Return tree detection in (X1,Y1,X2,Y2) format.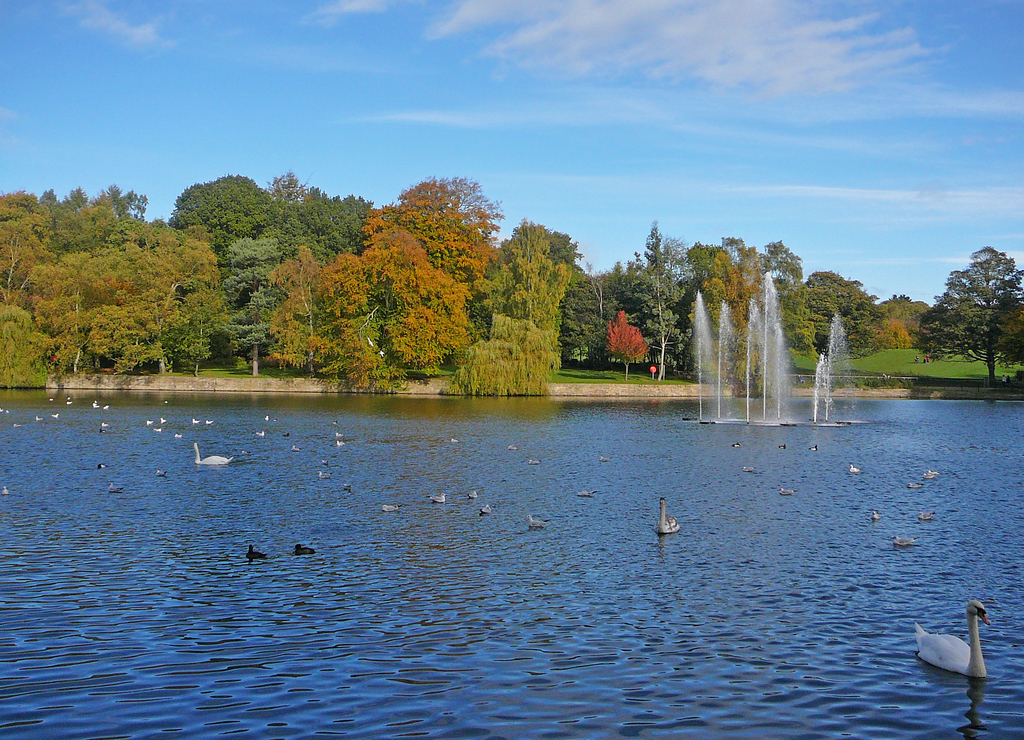
(1,304,60,390).
